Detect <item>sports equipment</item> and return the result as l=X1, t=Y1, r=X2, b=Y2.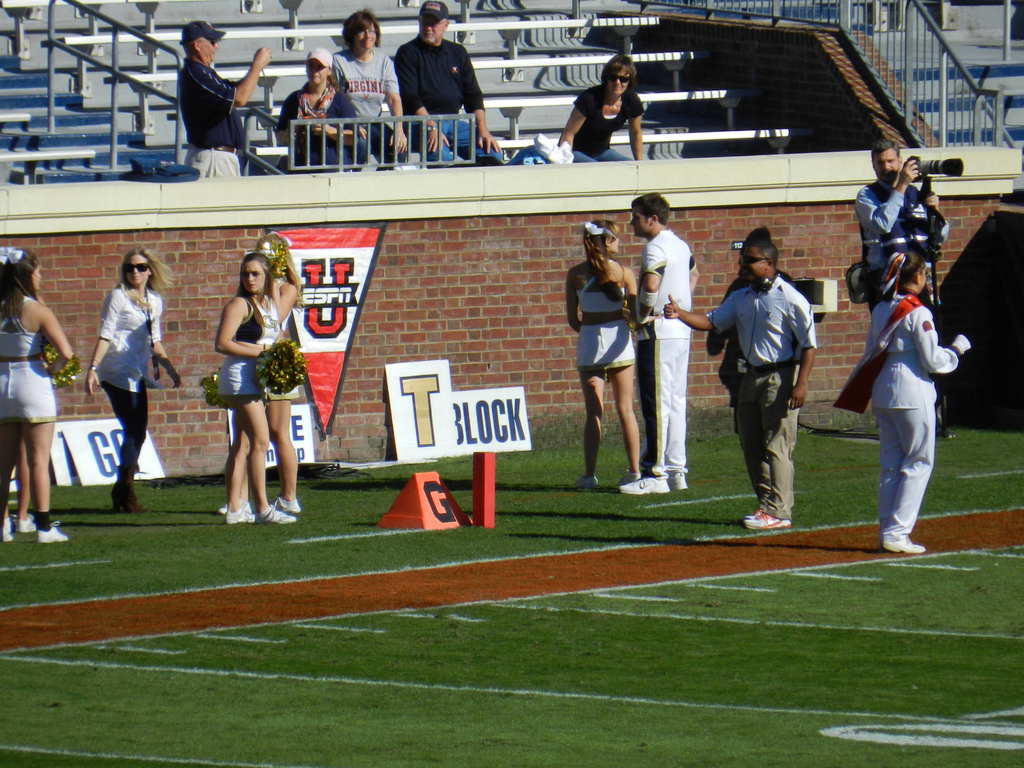
l=610, t=470, r=671, b=500.
